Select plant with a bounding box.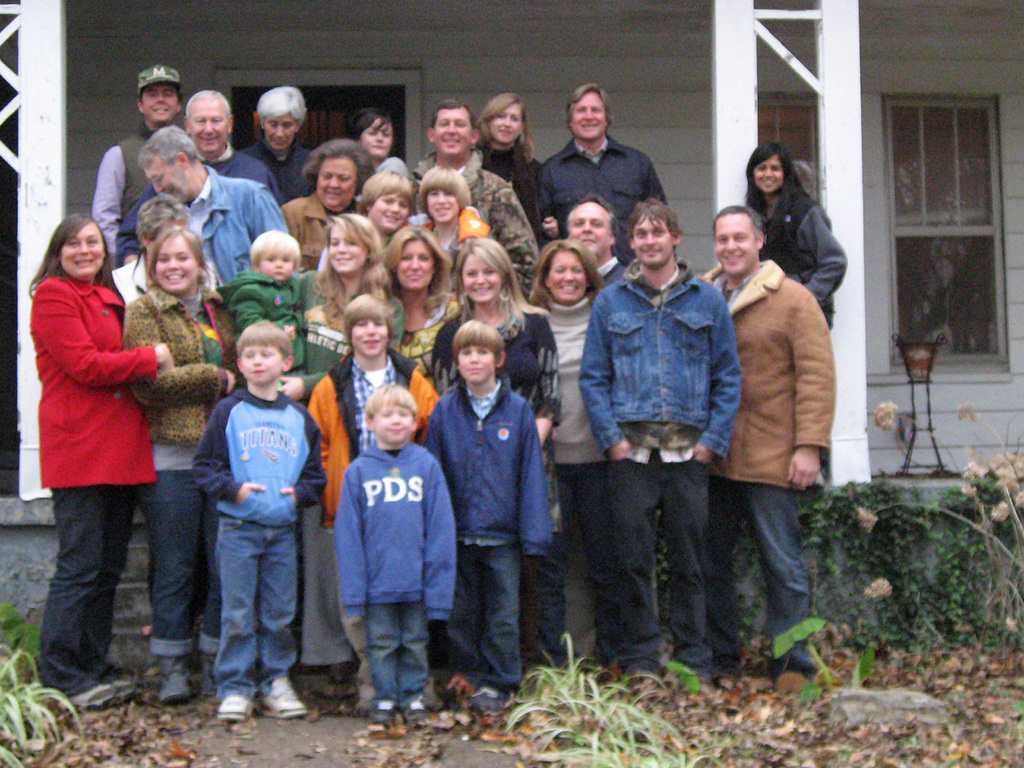
select_region(668, 651, 733, 699).
